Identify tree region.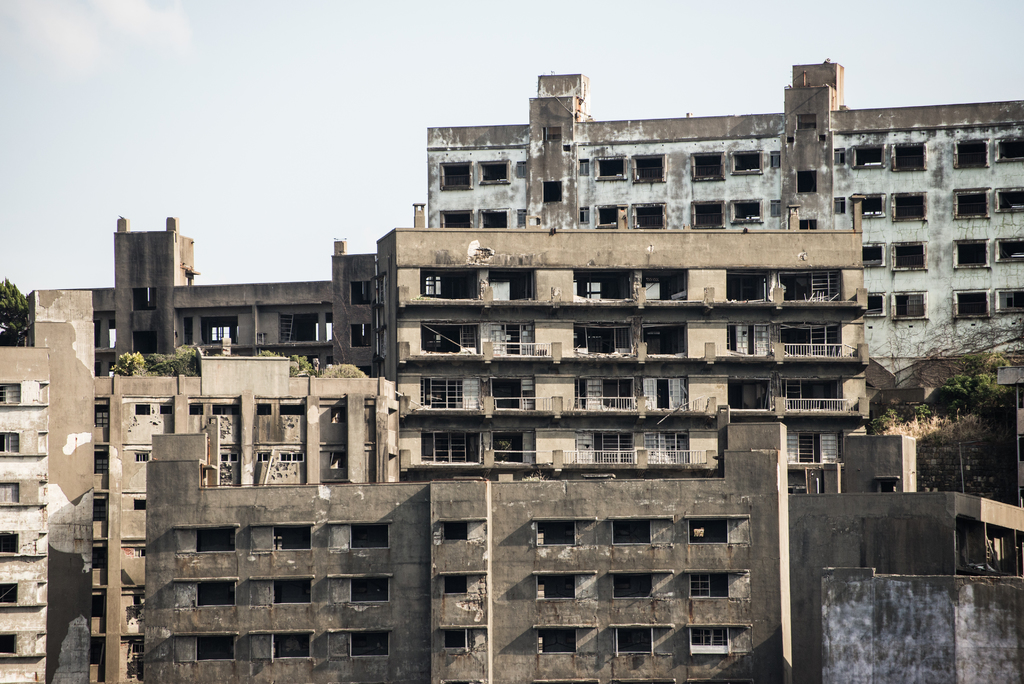
Region: [908,318,1021,482].
